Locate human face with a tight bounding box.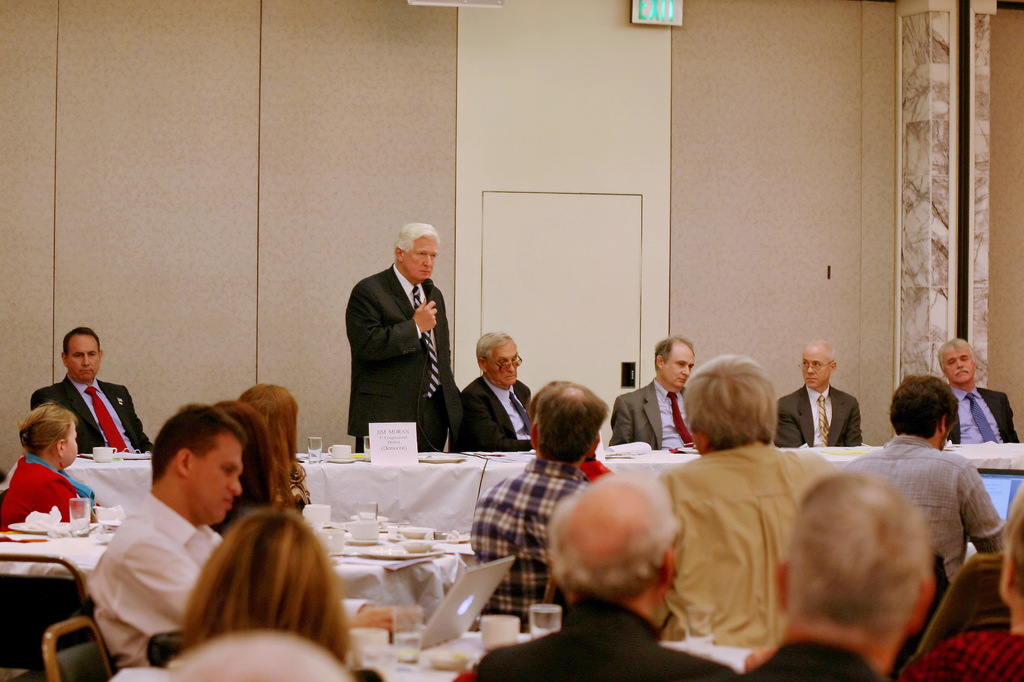
region(660, 340, 697, 386).
